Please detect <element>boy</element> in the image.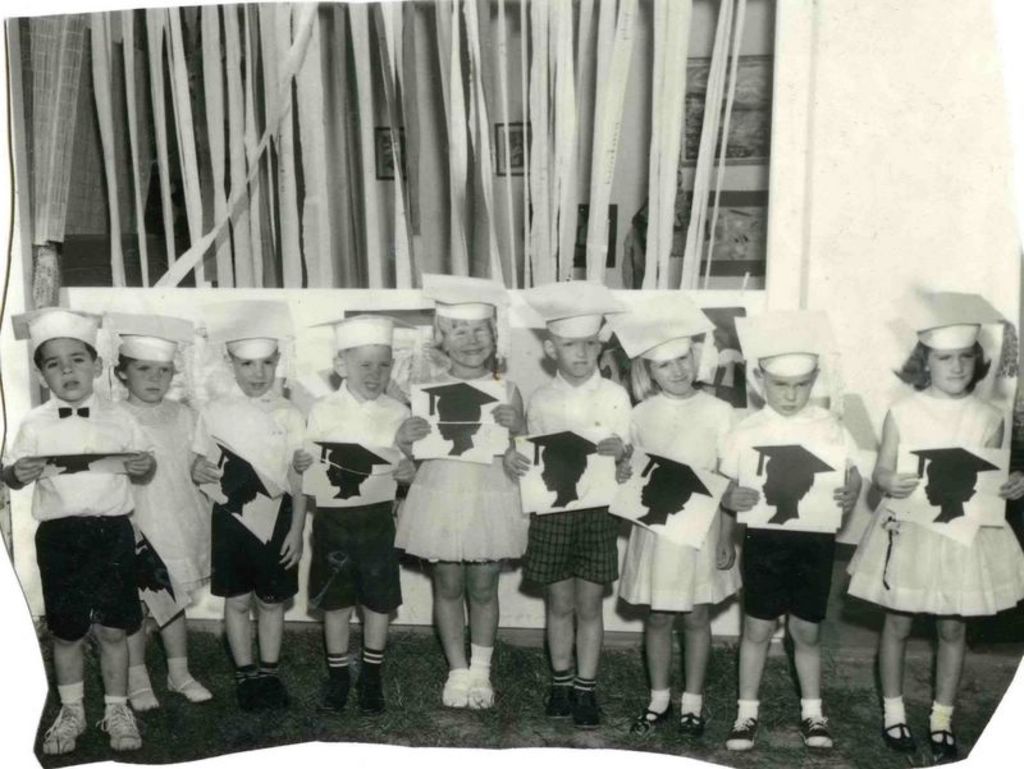
(721,302,868,759).
